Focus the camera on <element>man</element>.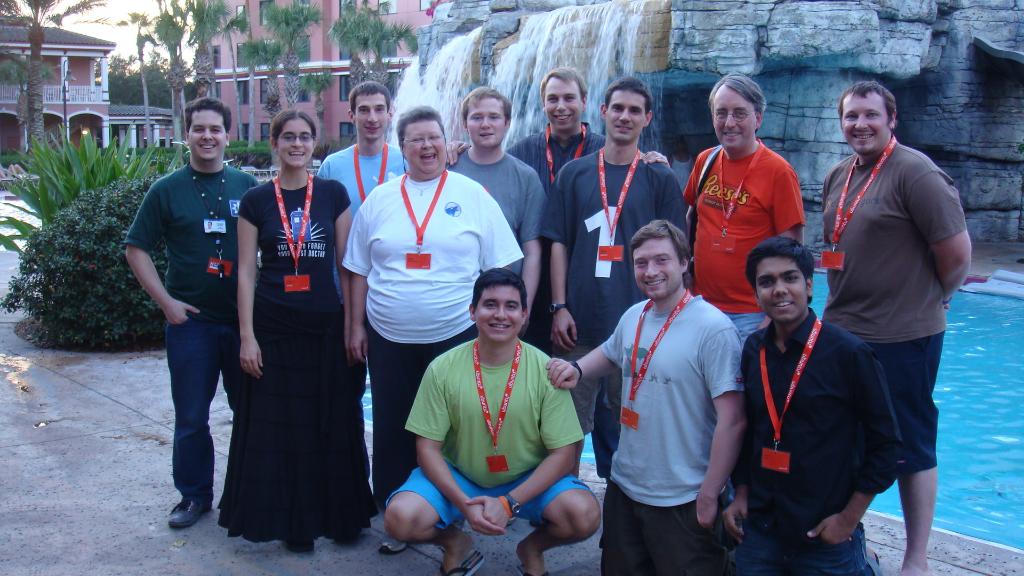
Focus region: 312 80 413 477.
